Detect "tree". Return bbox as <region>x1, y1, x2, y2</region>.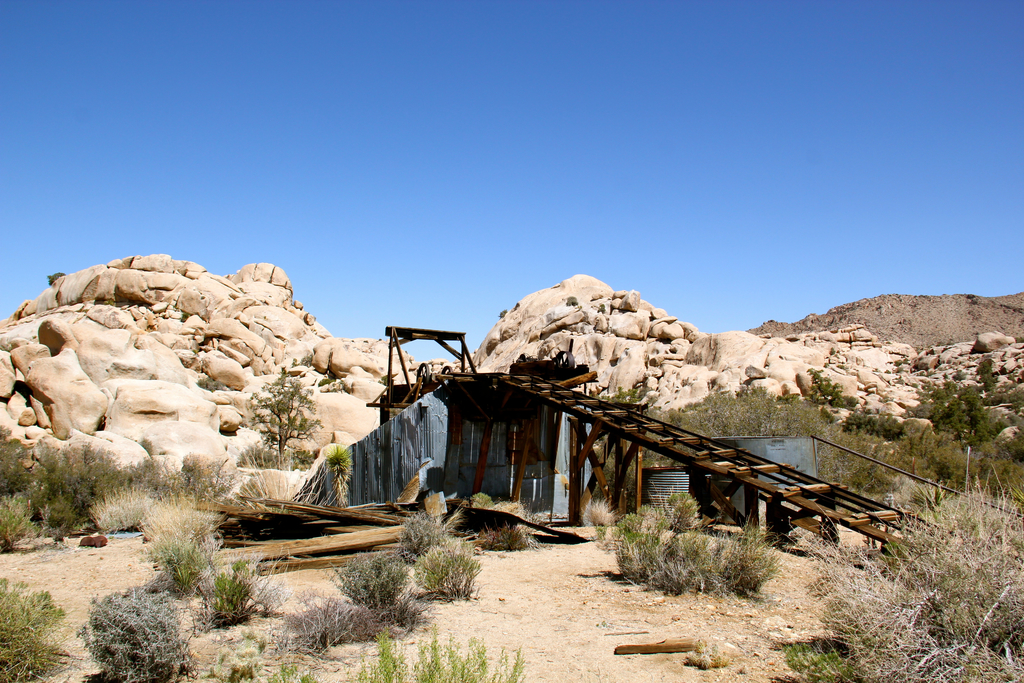
<region>805, 370, 855, 411</region>.
